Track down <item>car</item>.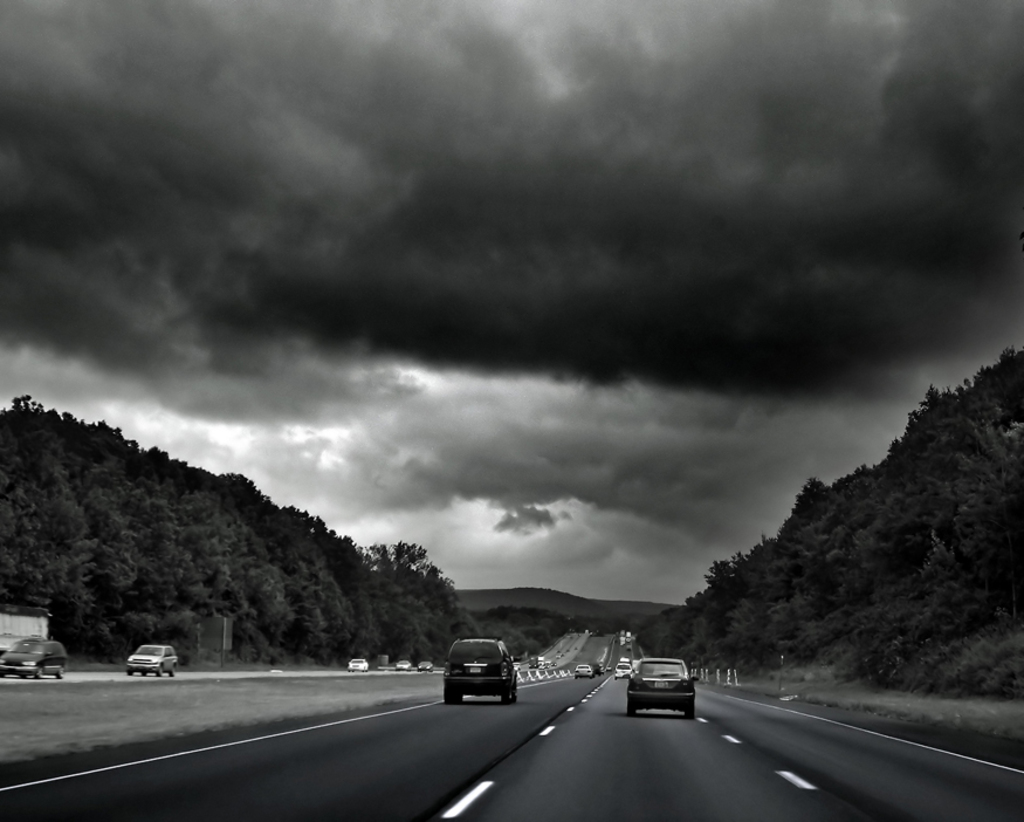
Tracked to <region>126, 643, 181, 678</region>.
